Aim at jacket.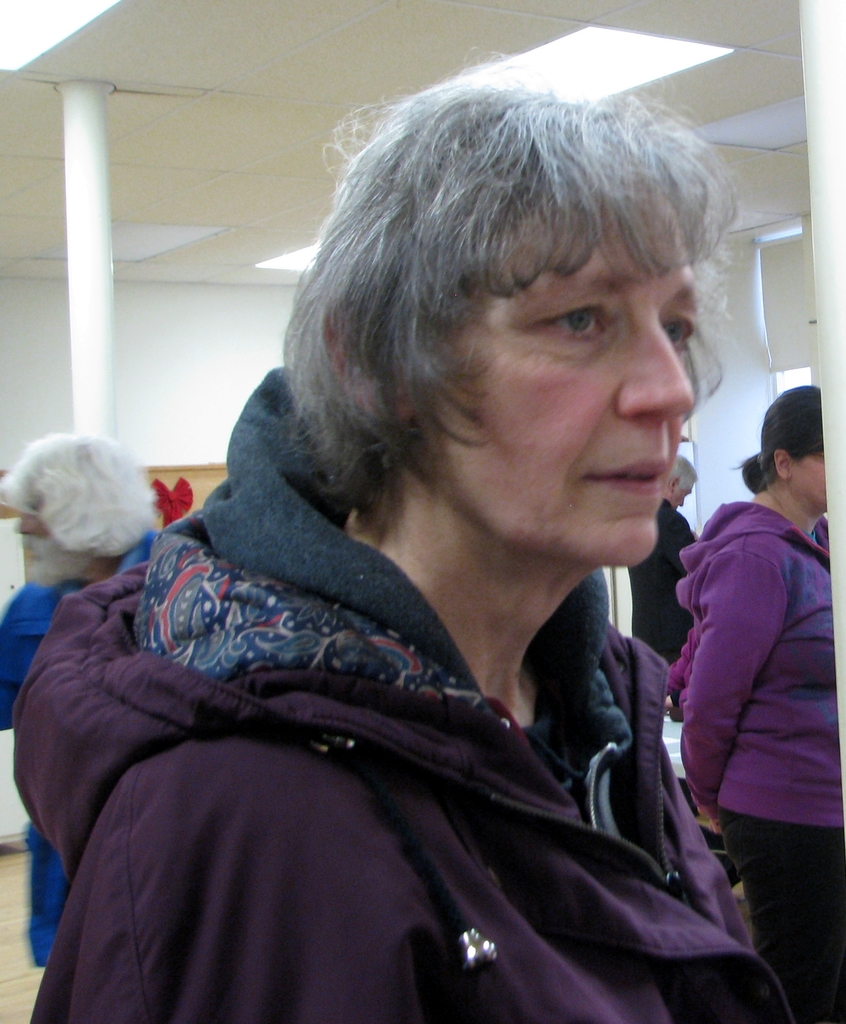
Aimed at {"x1": 667, "y1": 497, "x2": 845, "y2": 828}.
